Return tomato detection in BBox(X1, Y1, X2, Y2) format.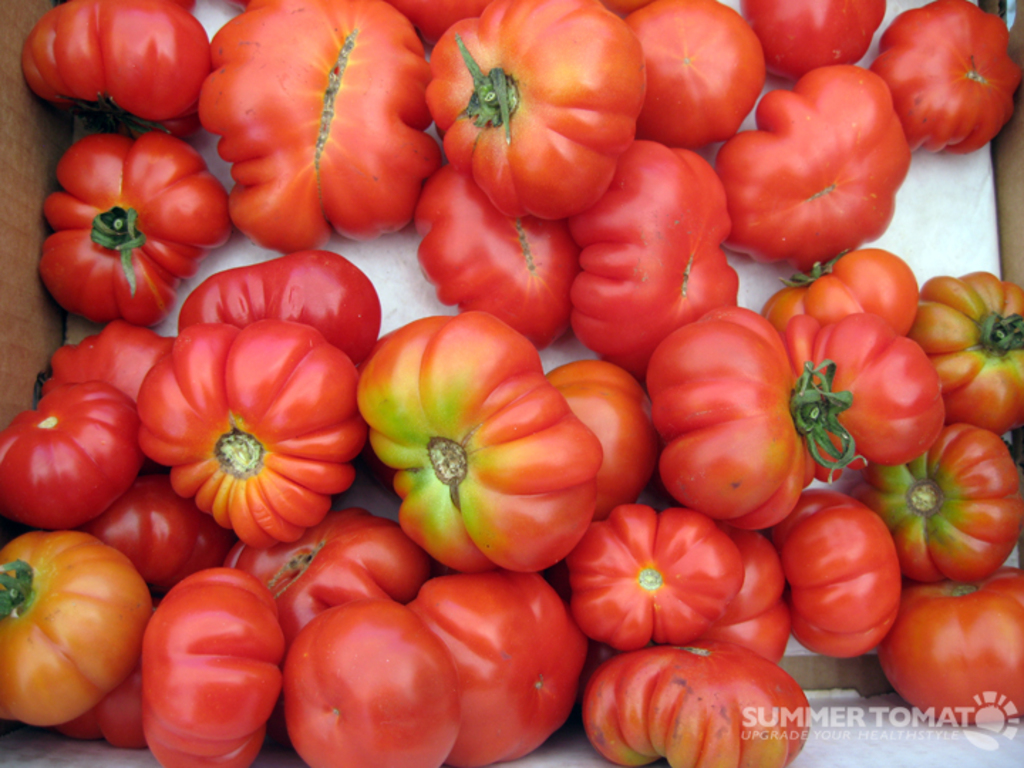
BBox(784, 306, 953, 486).
